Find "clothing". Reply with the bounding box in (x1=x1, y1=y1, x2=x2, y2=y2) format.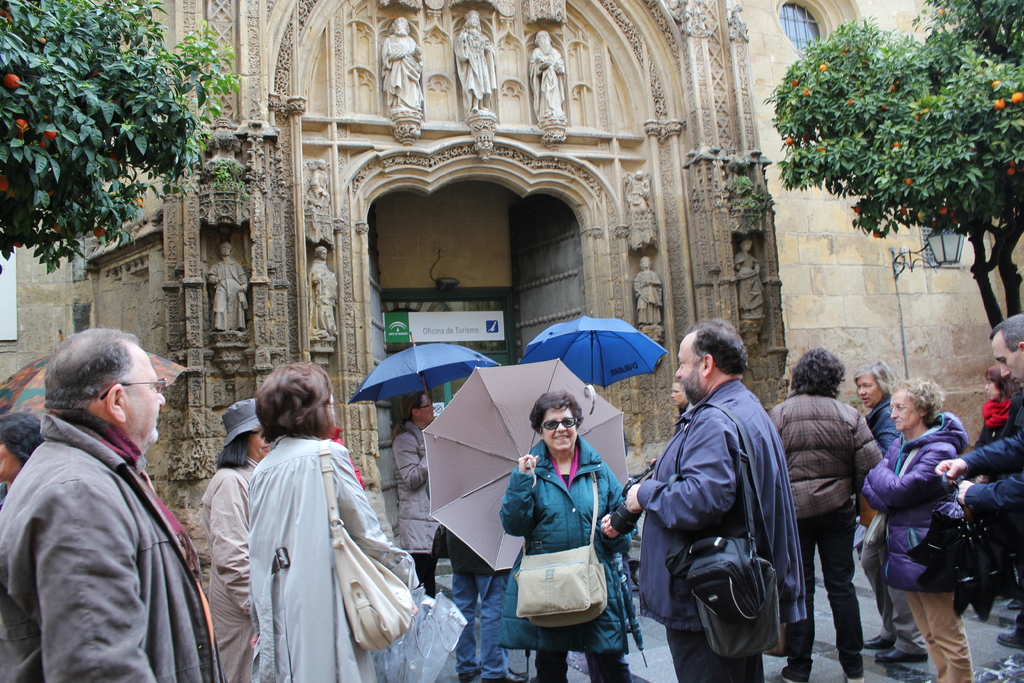
(x1=767, y1=394, x2=886, y2=673).
